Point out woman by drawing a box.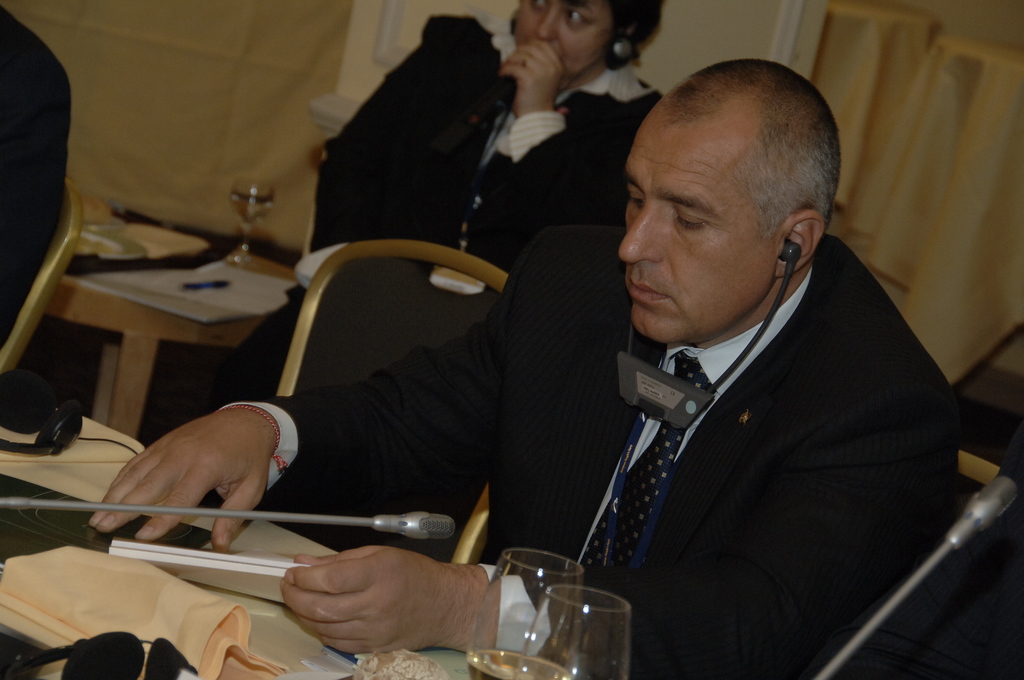
312:1:653:286.
